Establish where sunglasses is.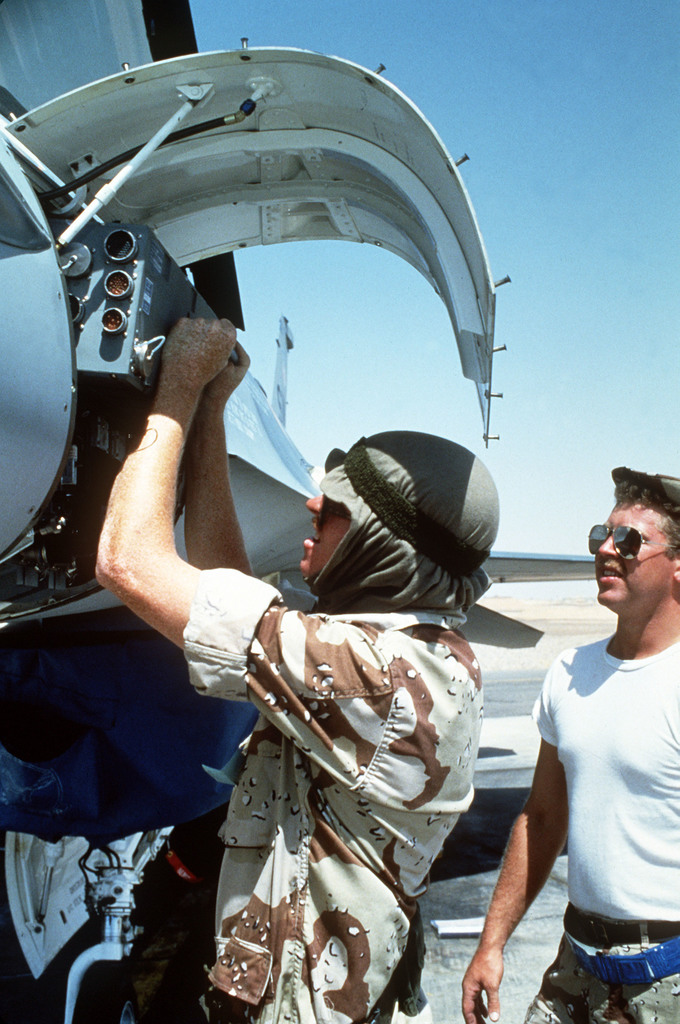
Established at 586,520,674,564.
